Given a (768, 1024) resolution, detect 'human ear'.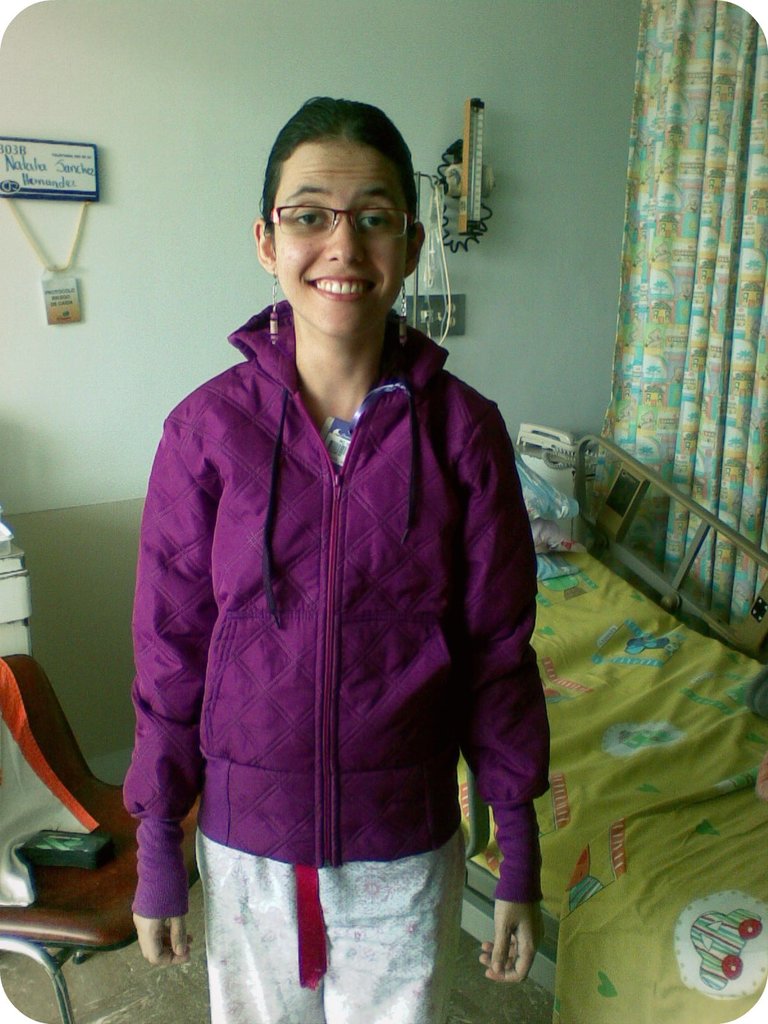
BBox(408, 225, 426, 280).
